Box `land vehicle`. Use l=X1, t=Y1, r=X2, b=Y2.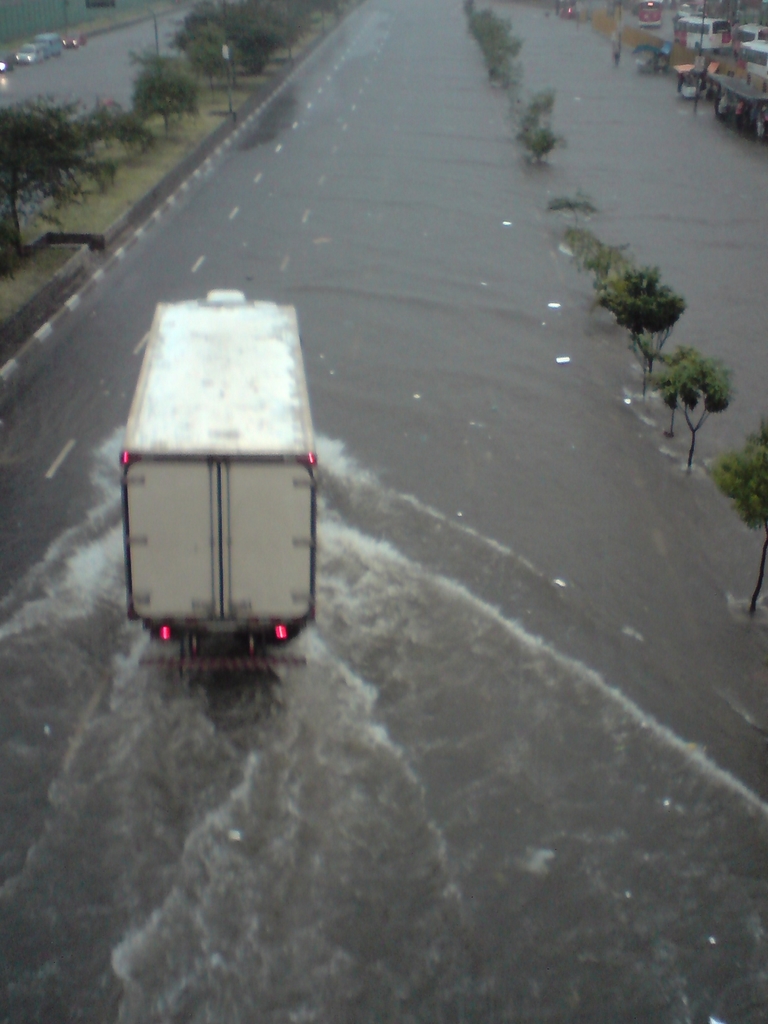
l=100, t=292, r=336, b=708.
